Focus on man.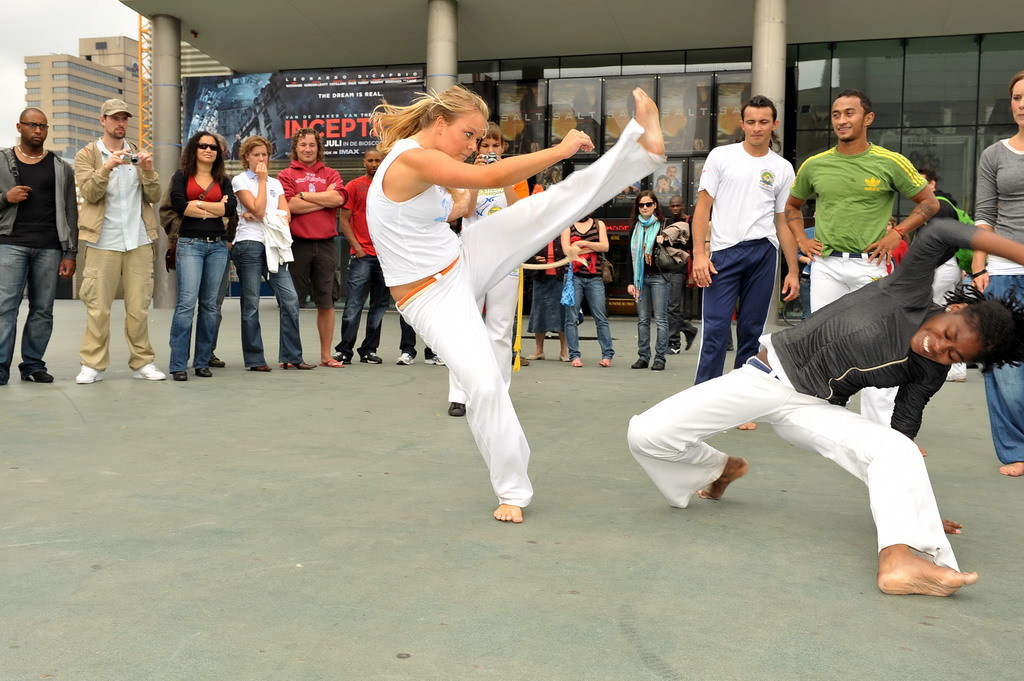
Focused at {"x1": 703, "y1": 97, "x2": 819, "y2": 387}.
